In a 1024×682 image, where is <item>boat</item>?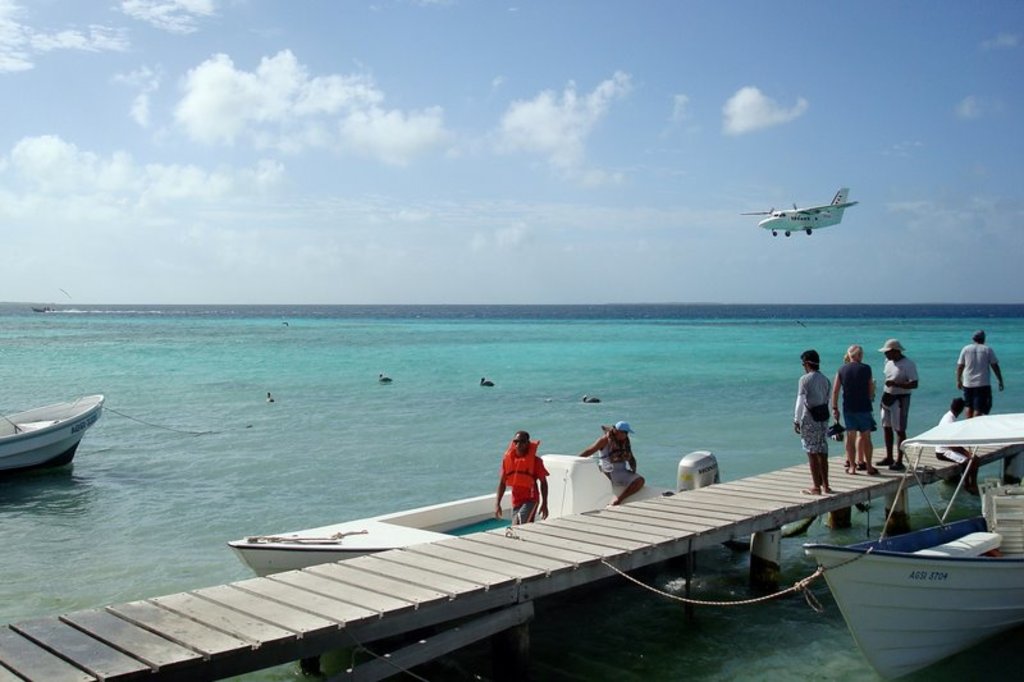
{"left": 0, "top": 394, "right": 104, "bottom": 476}.
